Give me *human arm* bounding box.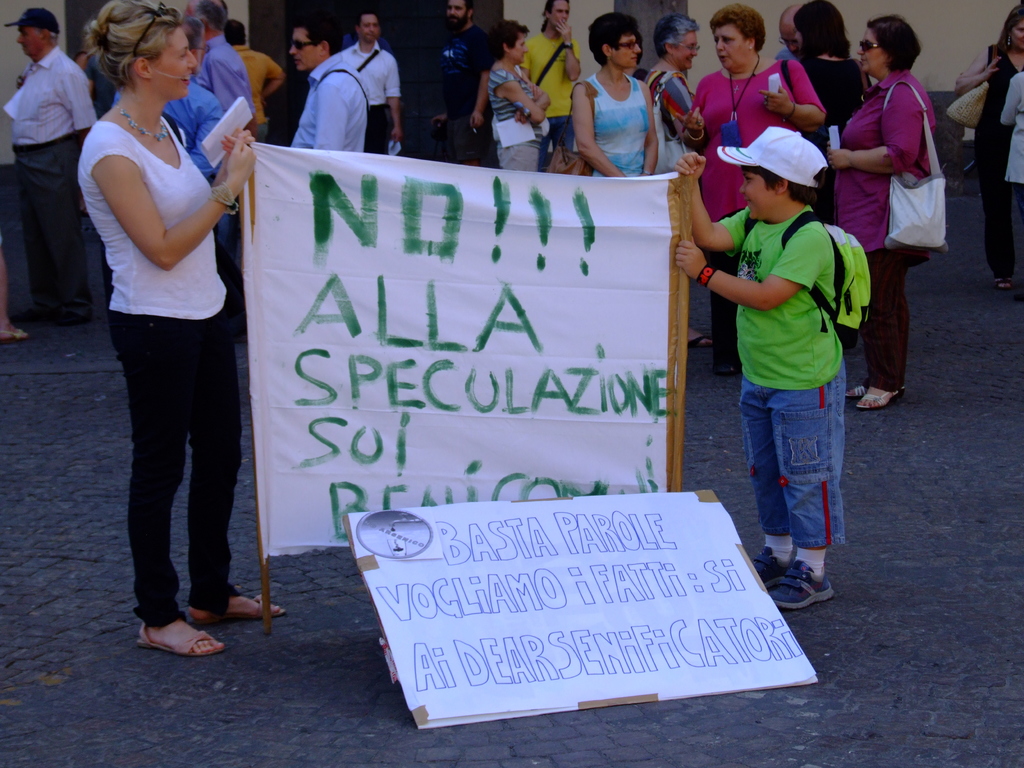
select_region(511, 72, 551, 124).
